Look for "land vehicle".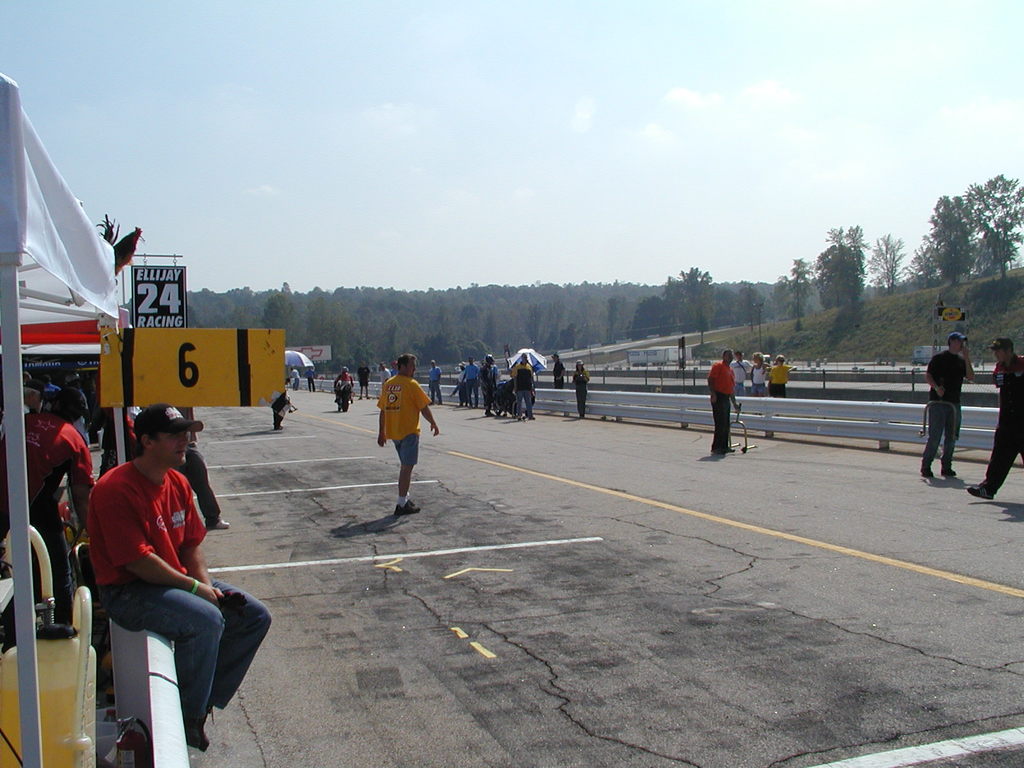
Found: 335, 385, 353, 412.
